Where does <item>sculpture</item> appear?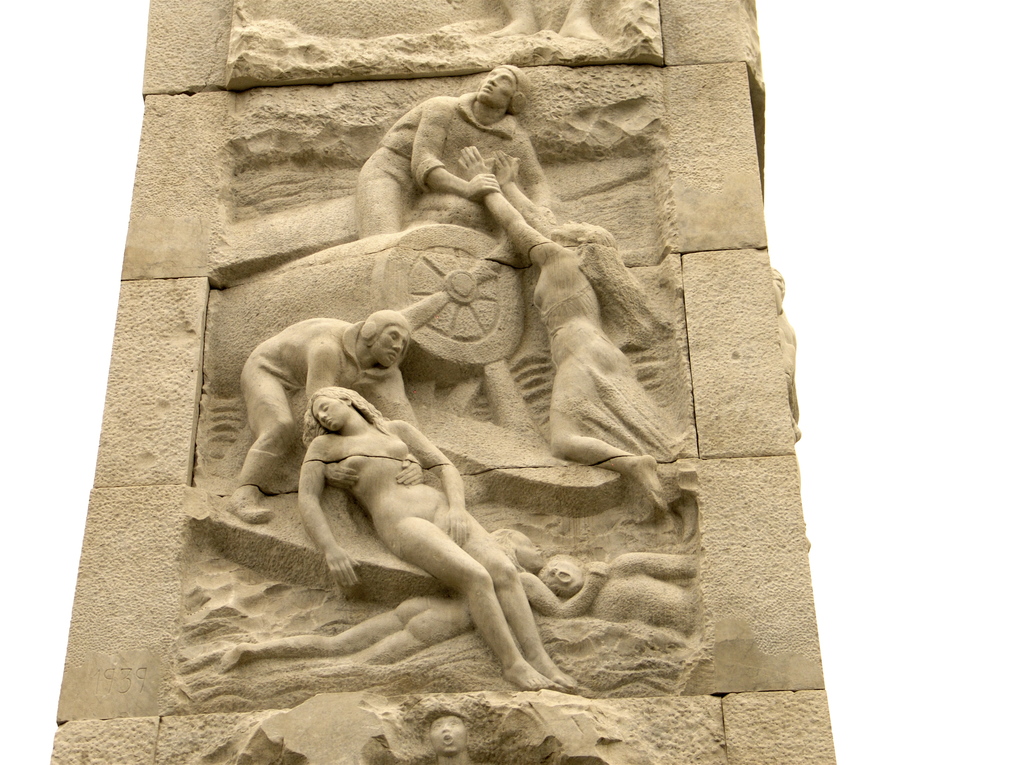
Appears at 536,556,699,639.
